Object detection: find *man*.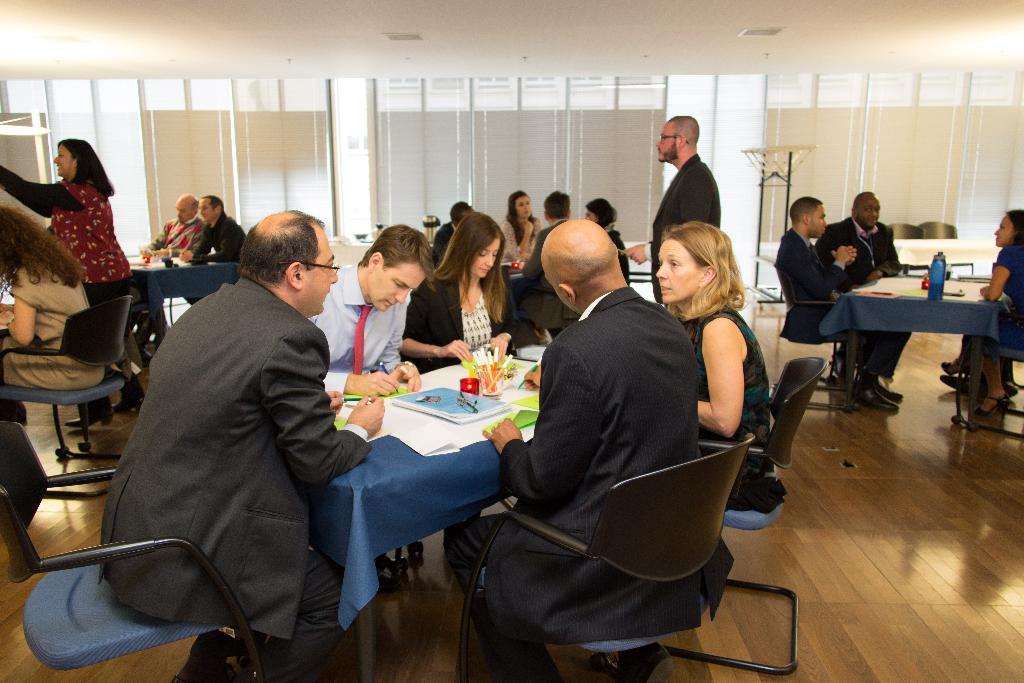
<region>618, 102, 732, 328</region>.
